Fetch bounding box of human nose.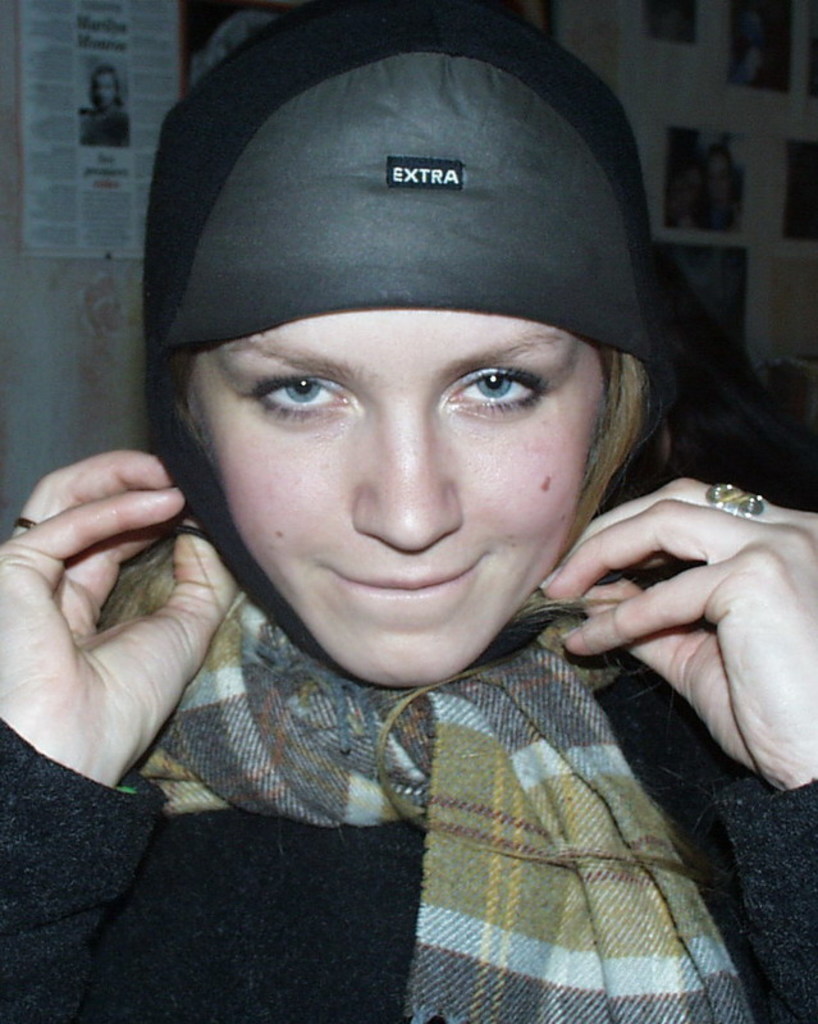
Bbox: (left=349, top=408, right=465, bottom=553).
